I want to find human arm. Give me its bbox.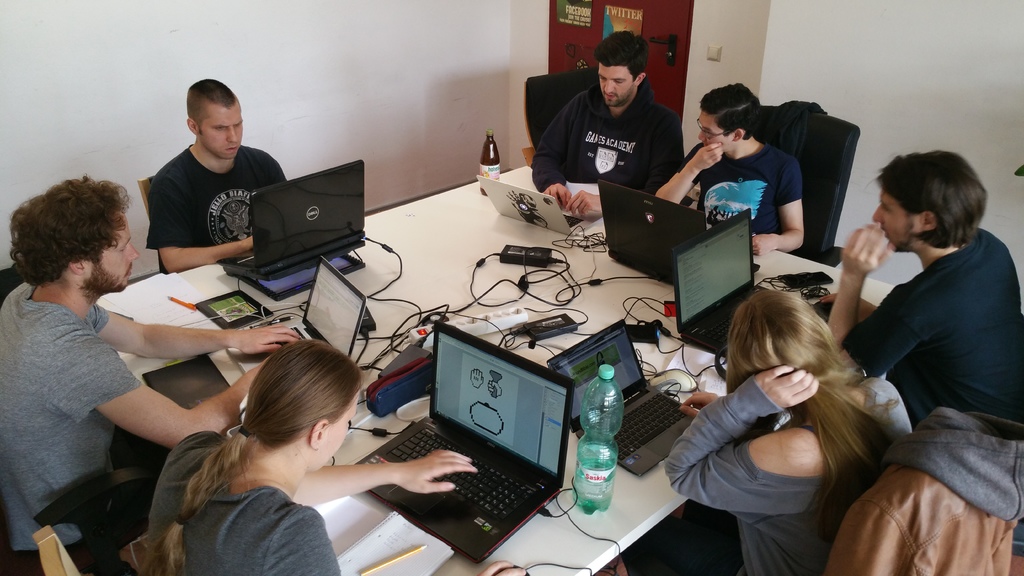
(left=83, top=296, right=314, bottom=365).
